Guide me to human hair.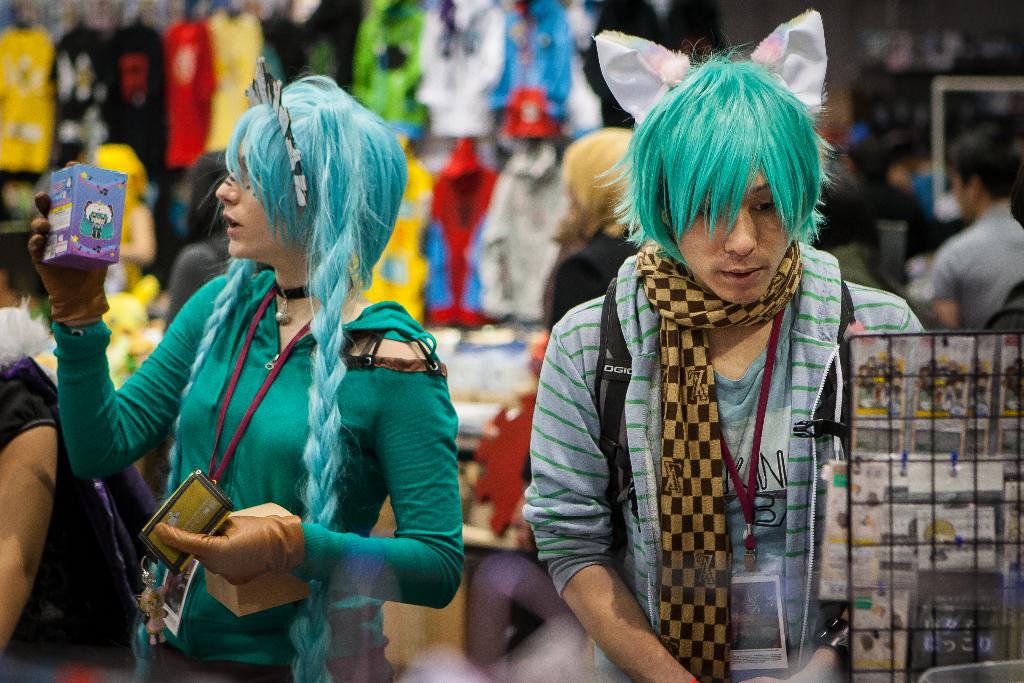
Guidance: l=593, t=36, r=857, b=269.
